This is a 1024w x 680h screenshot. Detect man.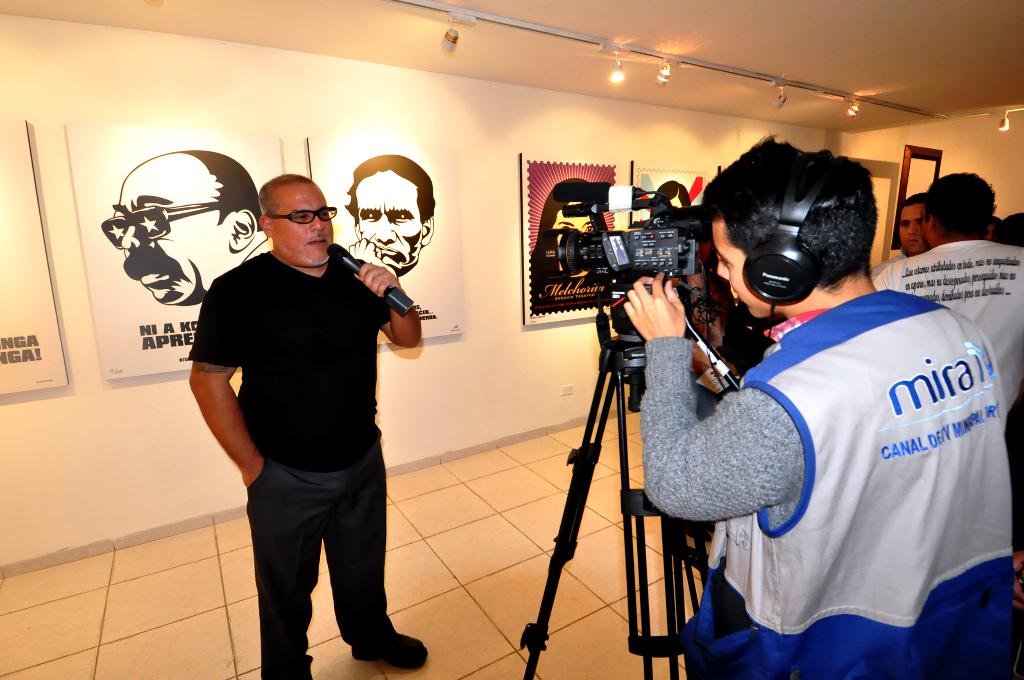
[101, 149, 275, 312].
